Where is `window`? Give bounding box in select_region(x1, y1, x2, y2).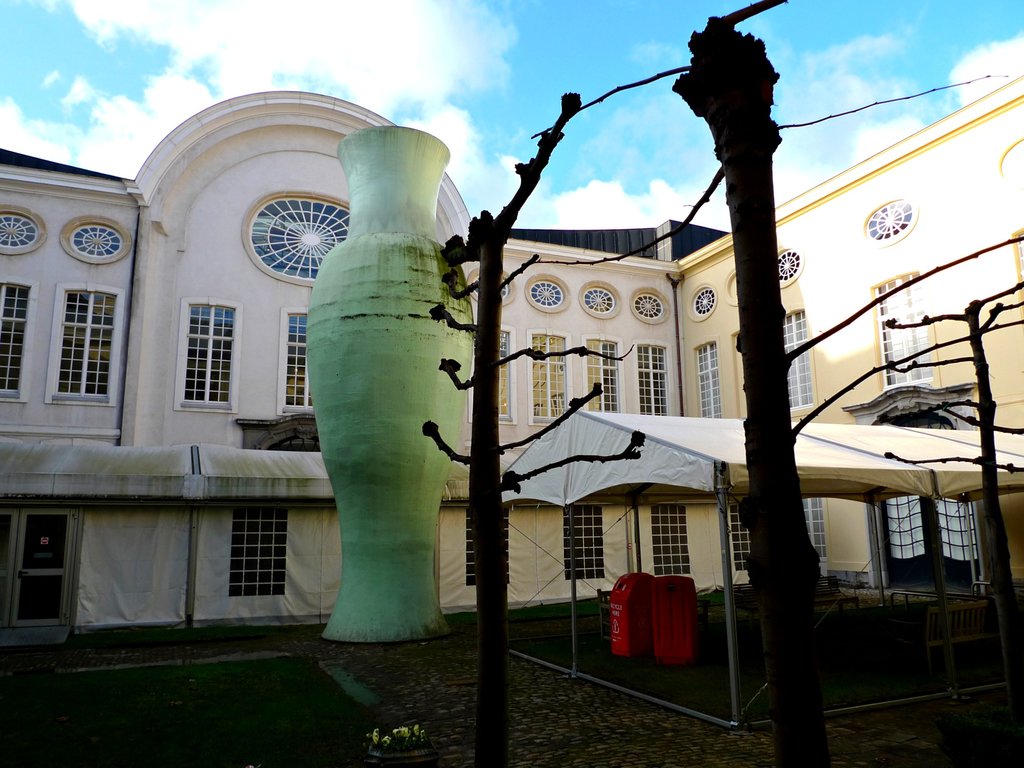
select_region(276, 305, 316, 415).
